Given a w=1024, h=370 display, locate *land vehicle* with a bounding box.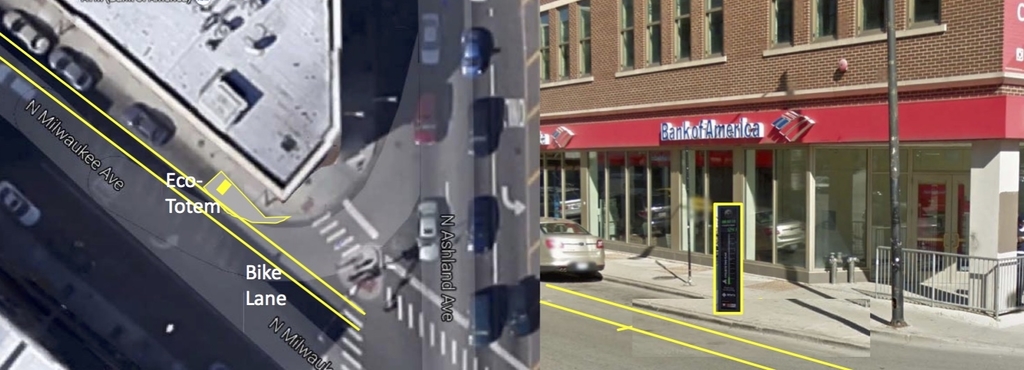
Located: [509,279,533,338].
